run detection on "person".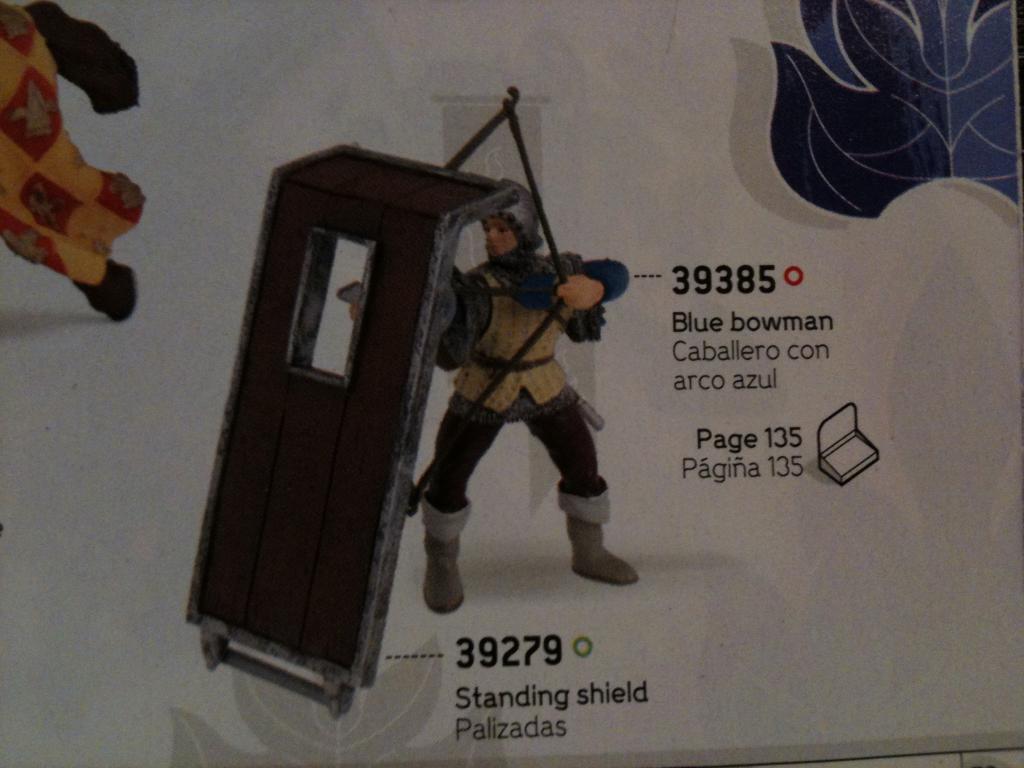
Result: box(406, 134, 619, 617).
